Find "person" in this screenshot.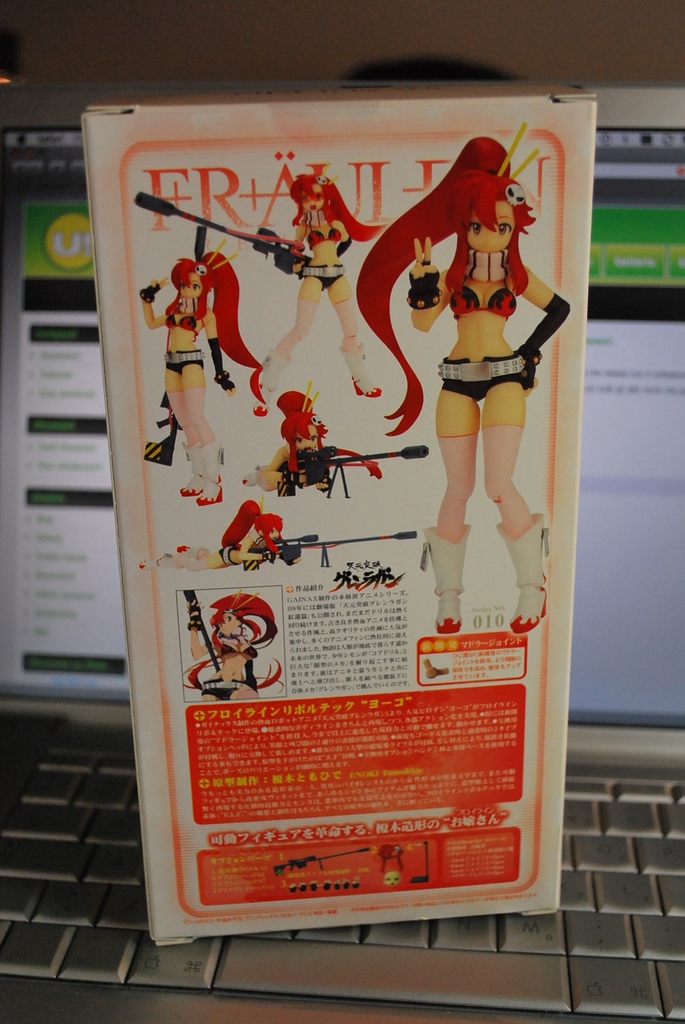
The bounding box for "person" is detection(356, 136, 574, 643).
